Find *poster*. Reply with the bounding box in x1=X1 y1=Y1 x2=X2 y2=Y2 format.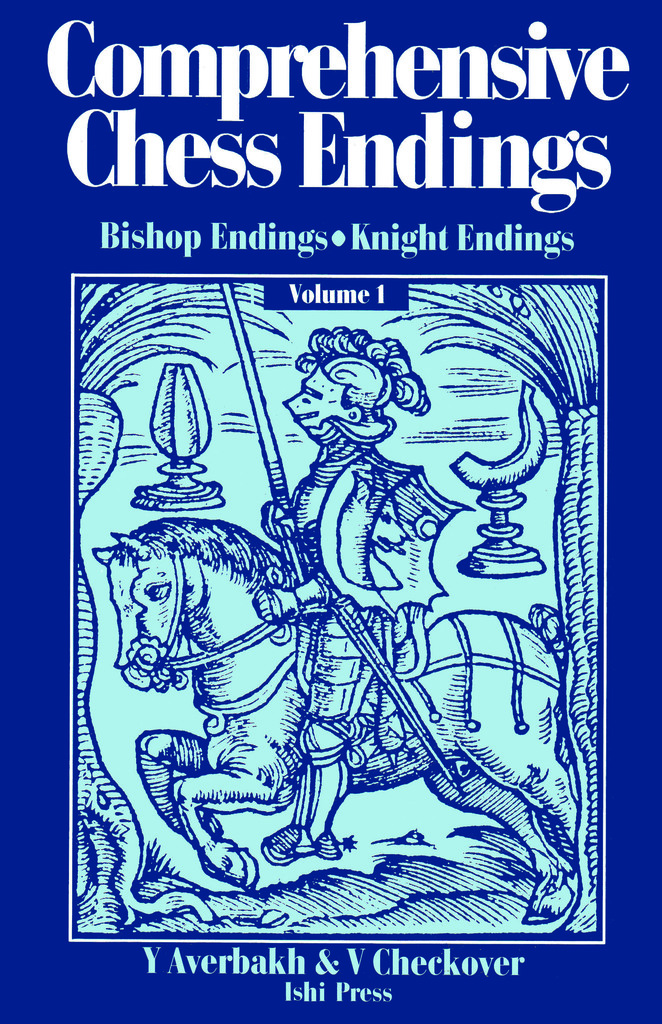
x1=0 y1=0 x2=661 y2=1023.
